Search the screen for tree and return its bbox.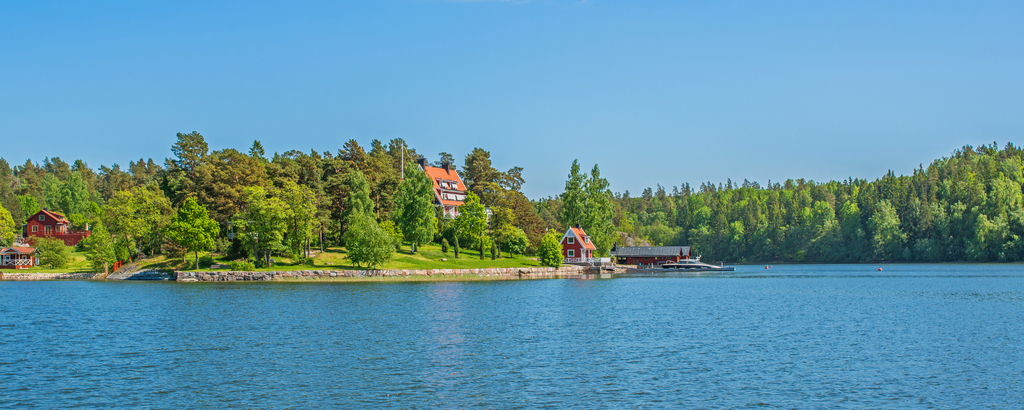
Found: Rect(458, 193, 488, 262).
